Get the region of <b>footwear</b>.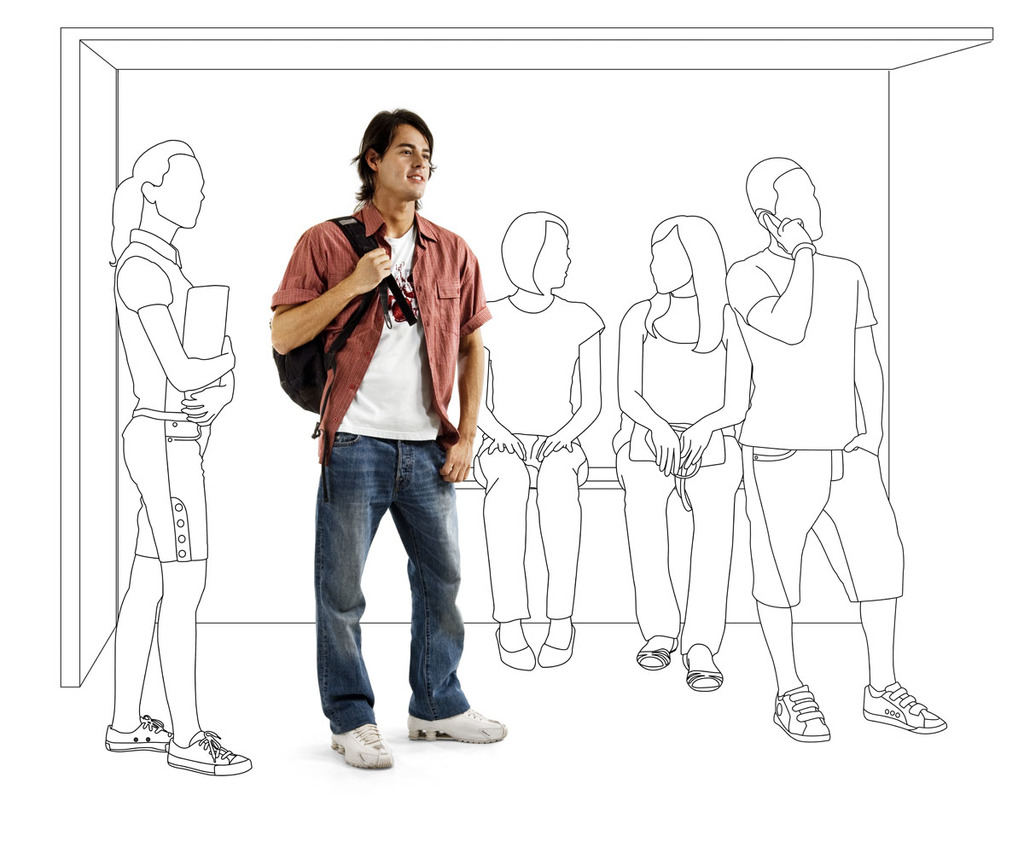
631,628,680,673.
